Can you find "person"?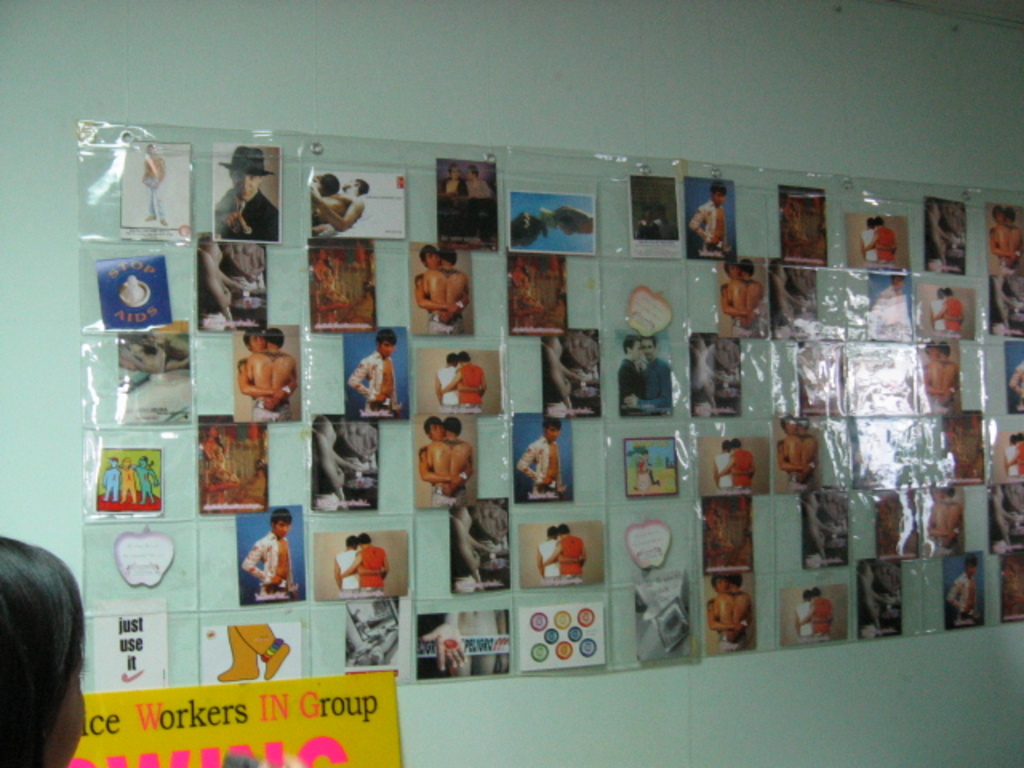
Yes, bounding box: region(339, 533, 389, 594).
